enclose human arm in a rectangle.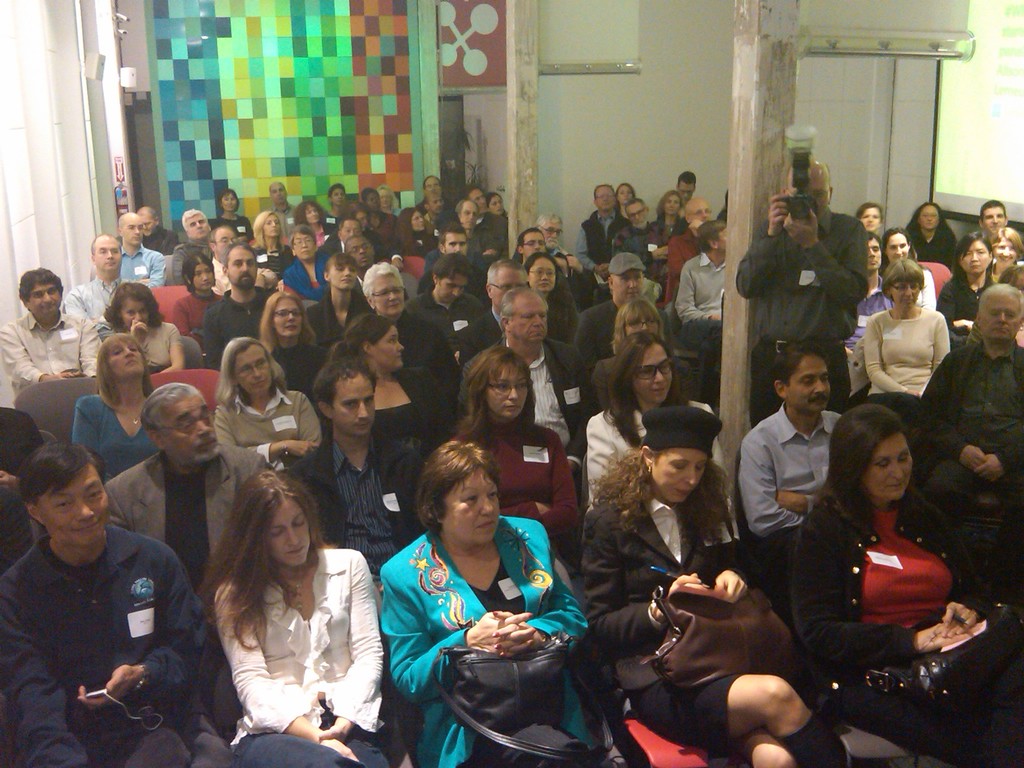
Rect(70, 280, 88, 323).
